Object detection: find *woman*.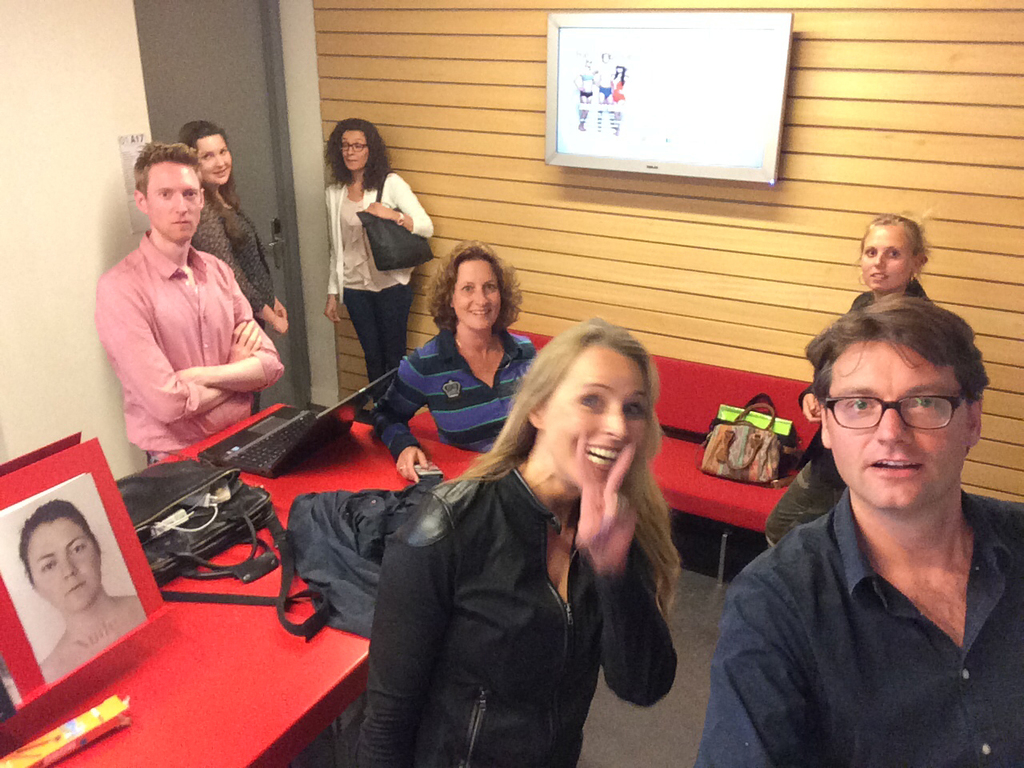
{"left": 316, "top": 112, "right": 438, "bottom": 378}.
